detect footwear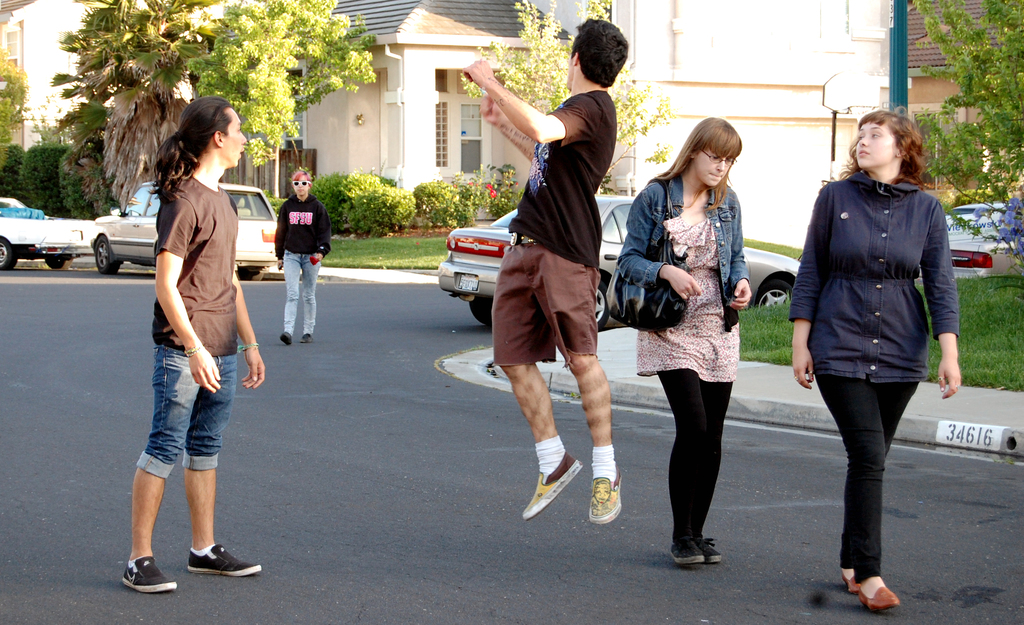
<bbox>694, 534, 724, 559</bbox>
